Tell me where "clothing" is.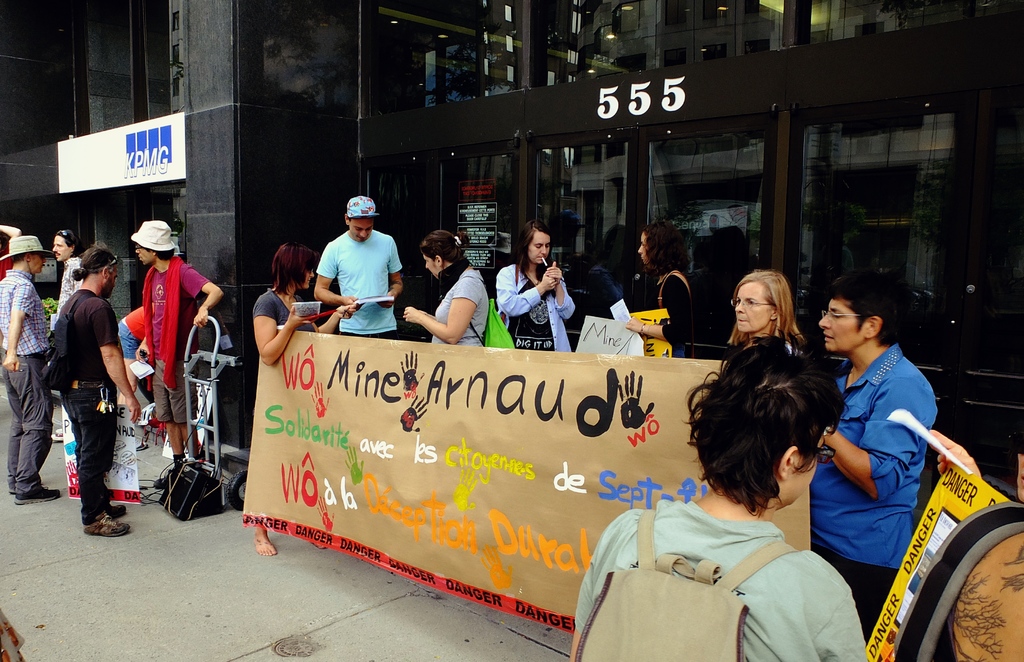
"clothing" is at 652, 276, 692, 356.
